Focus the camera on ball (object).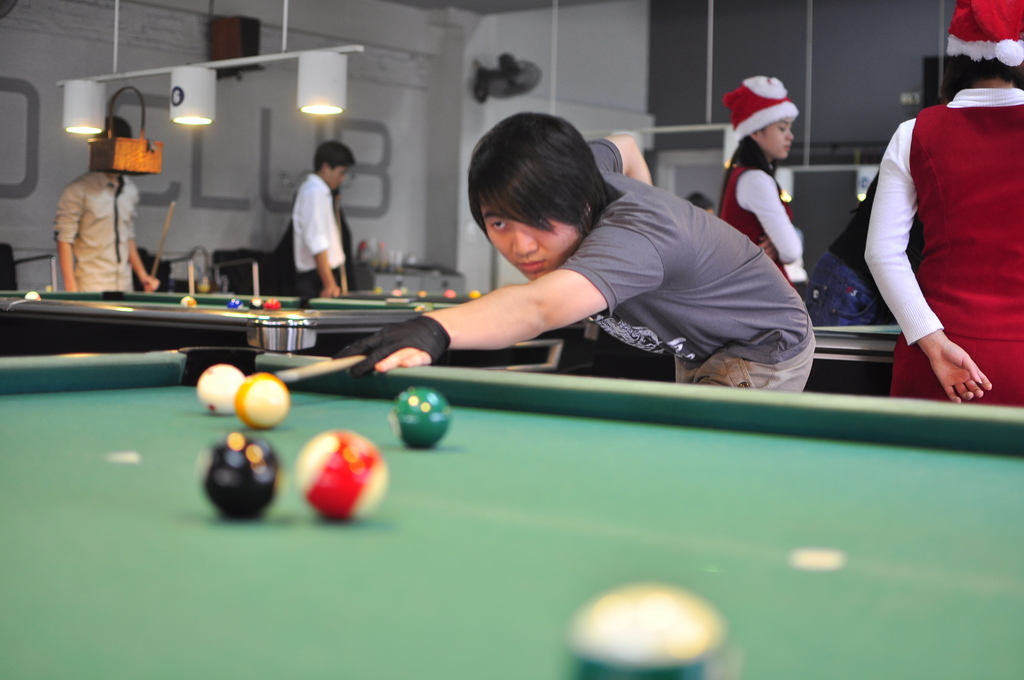
Focus region: {"x1": 206, "y1": 433, "x2": 280, "y2": 524}.
